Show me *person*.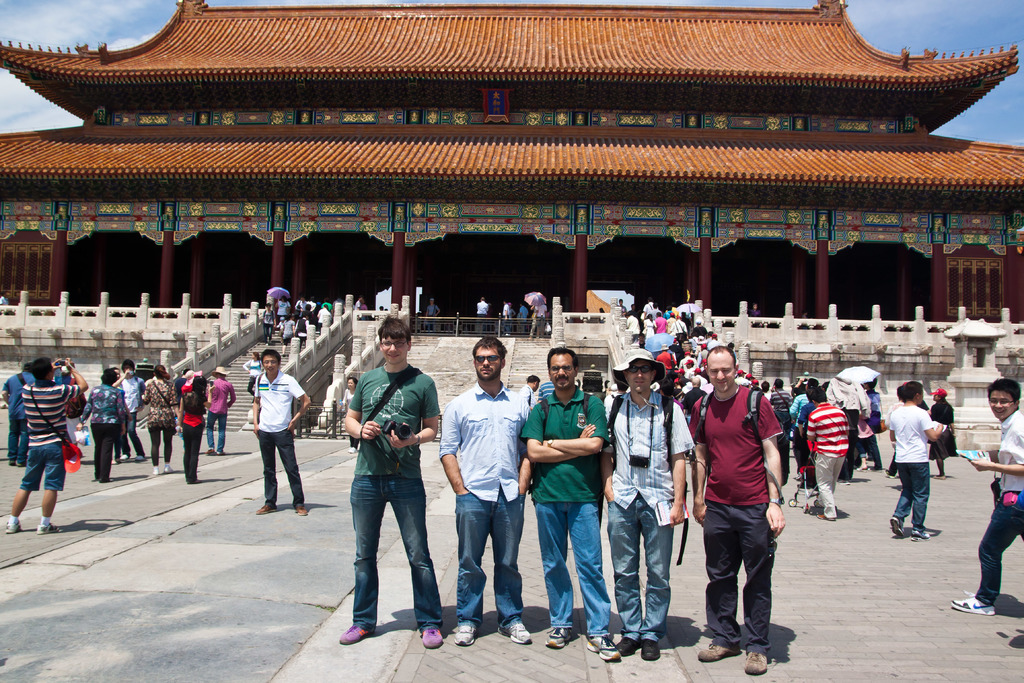
*person* is here: (503, 302, 512, 329).
